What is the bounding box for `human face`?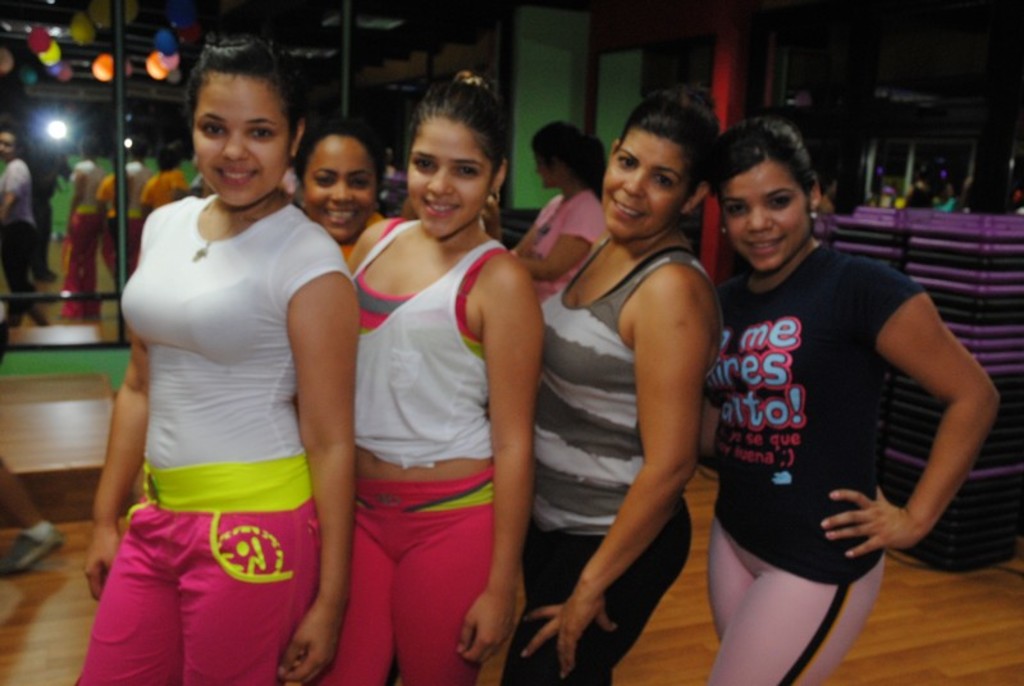
box(0, 131, 17, 160).
